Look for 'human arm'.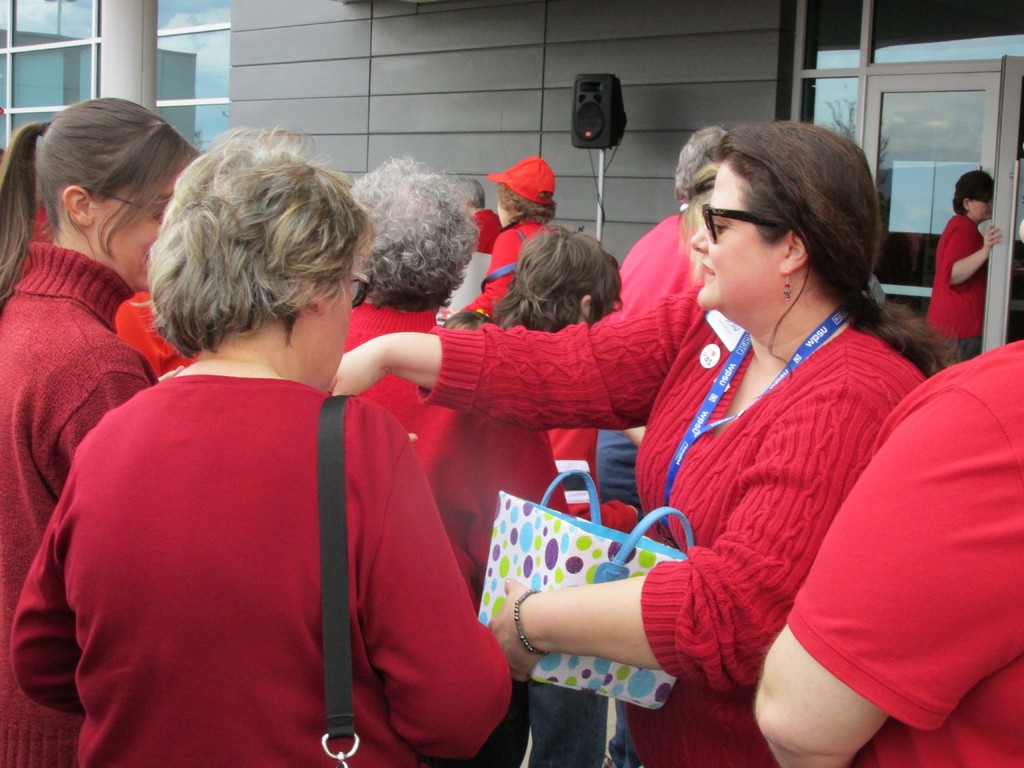
Found: (left=936, top=221, right=1002, bottom=289).
